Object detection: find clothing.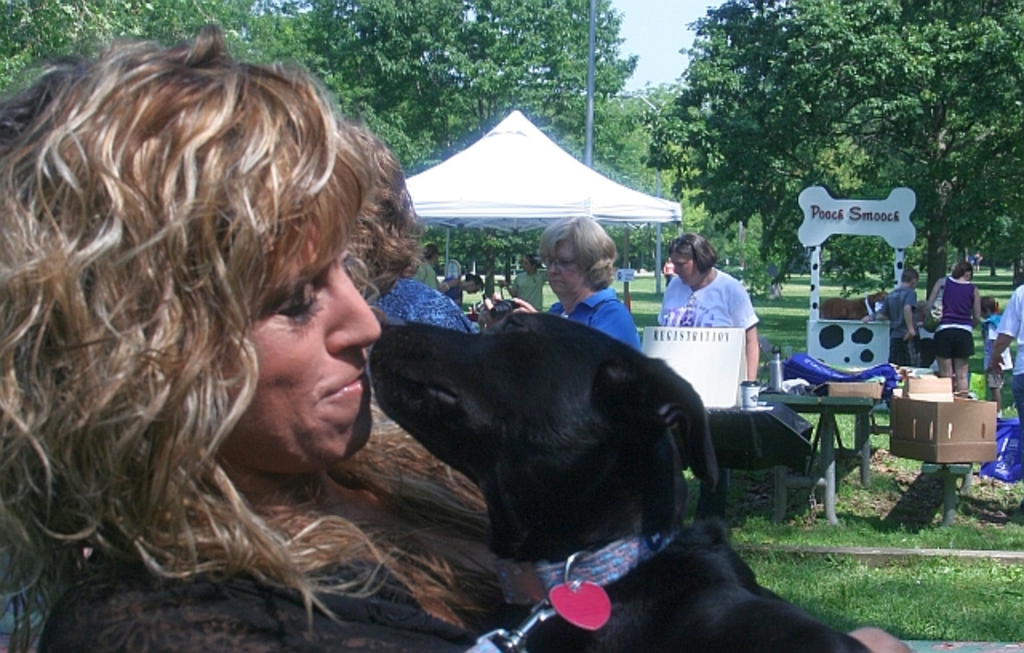
928, 277, 974, 359.
